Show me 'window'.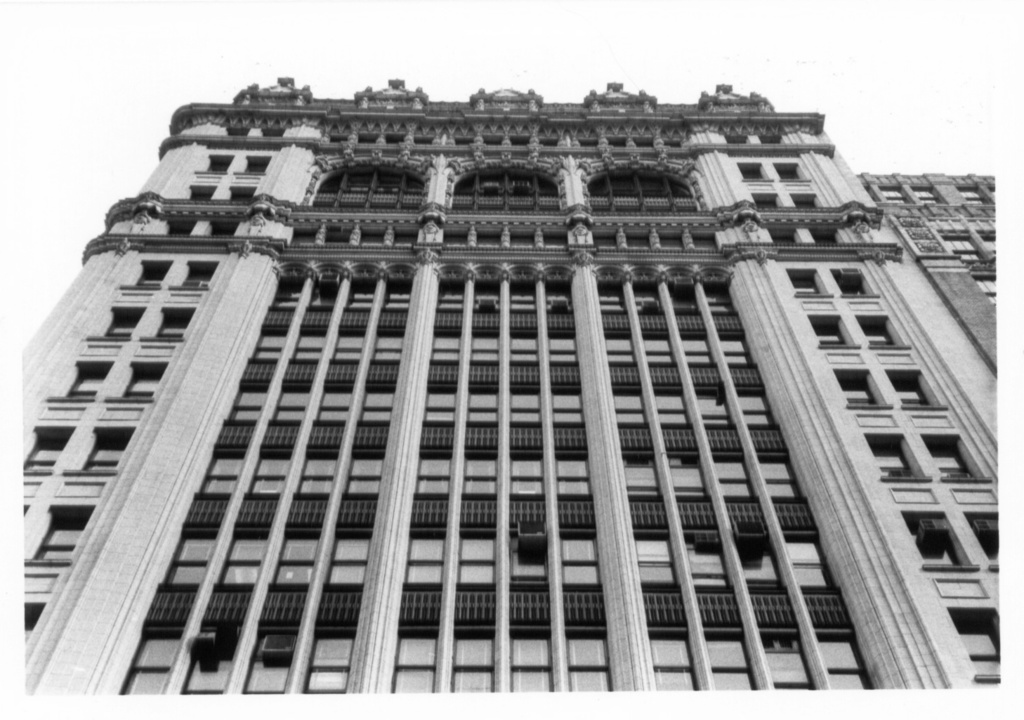
'window' is here: (left=816, top=635, right=874, bottom=689).
